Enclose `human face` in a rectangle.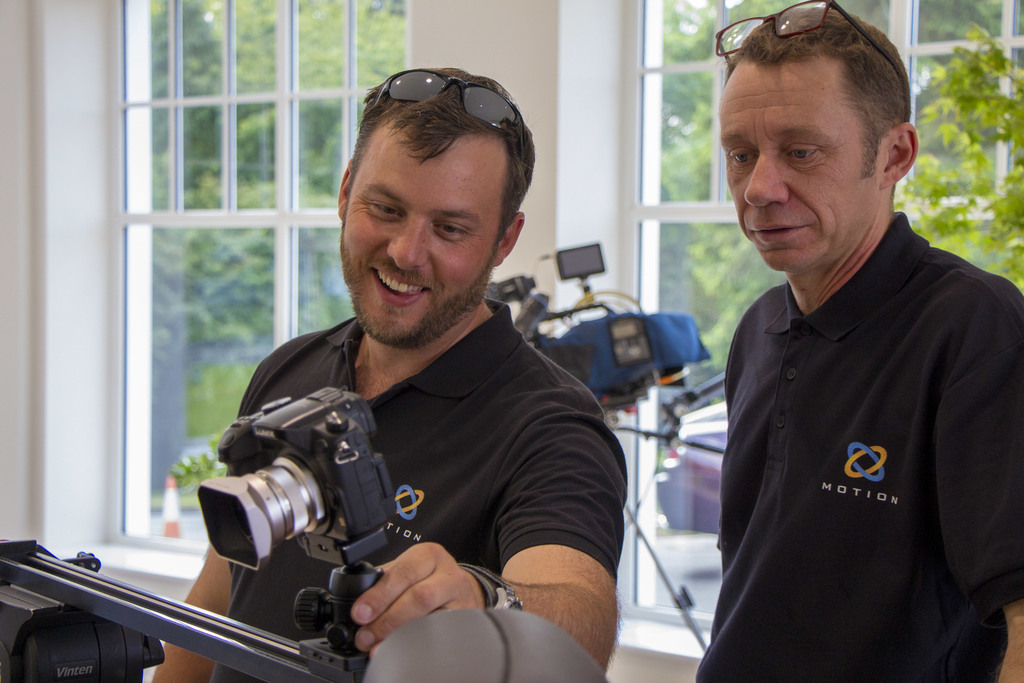
724/71/869/269.
